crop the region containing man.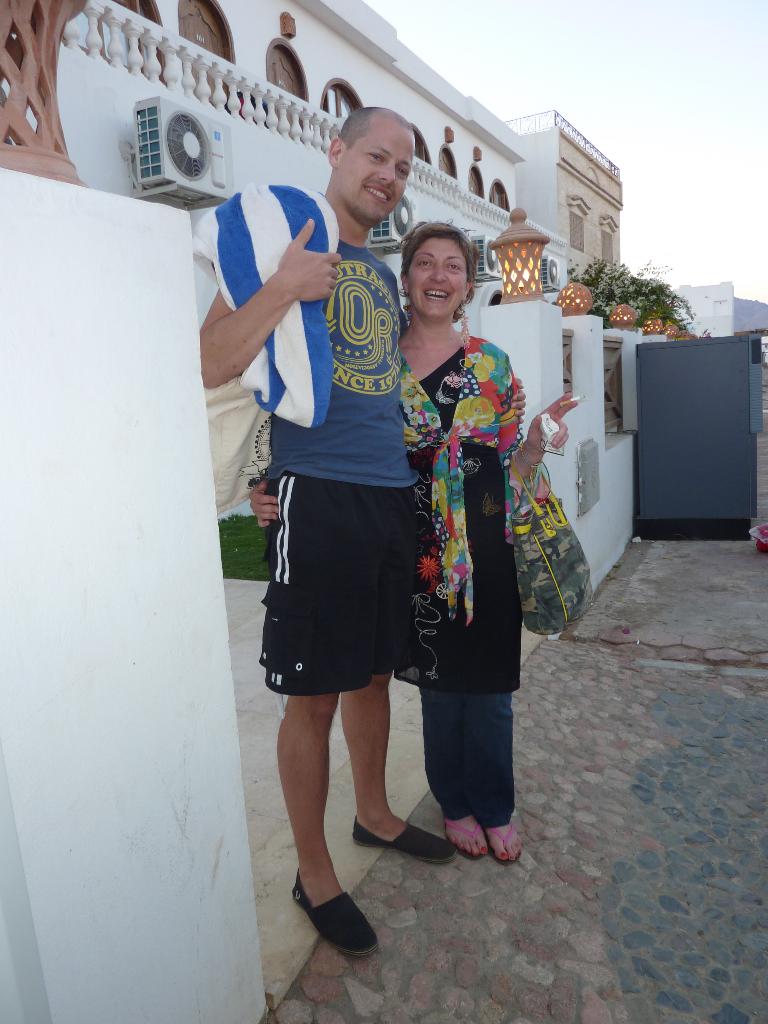
Crop region: <box>230,106,444,806</box>.
